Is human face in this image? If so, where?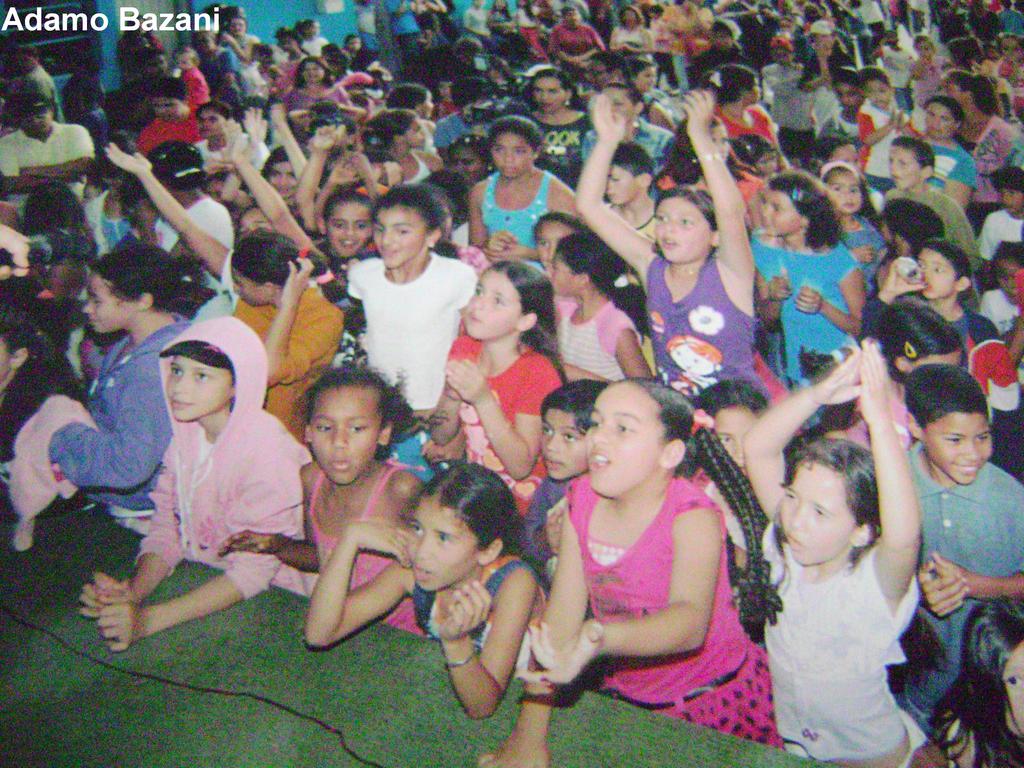
Yes, at [165,357,239,423].
